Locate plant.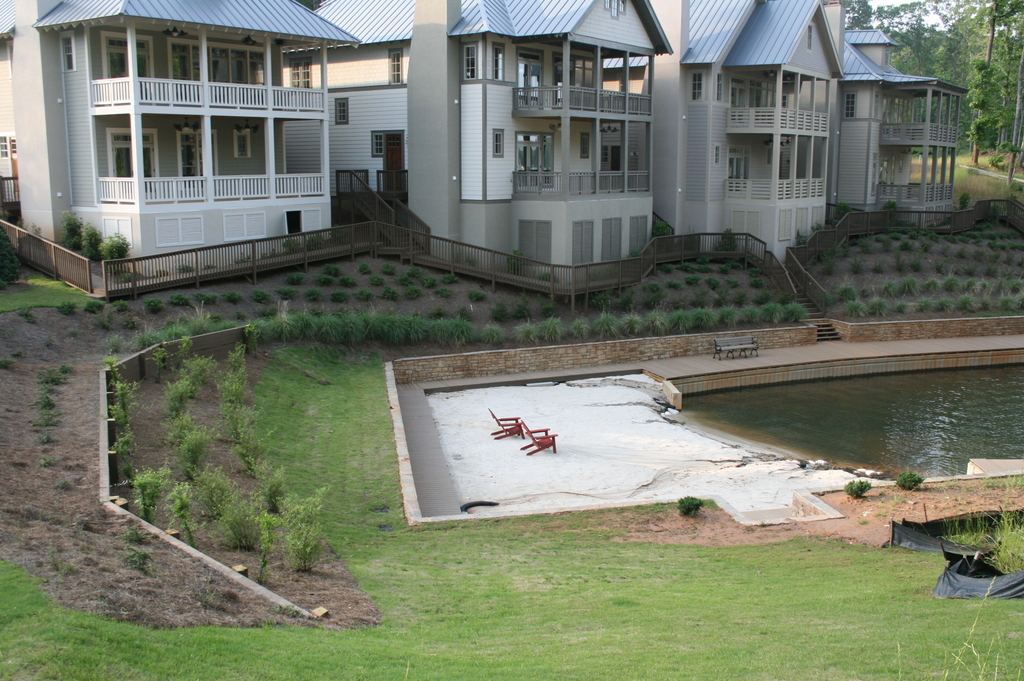
Bounding box: Rect(251, 287, 273, 304).
